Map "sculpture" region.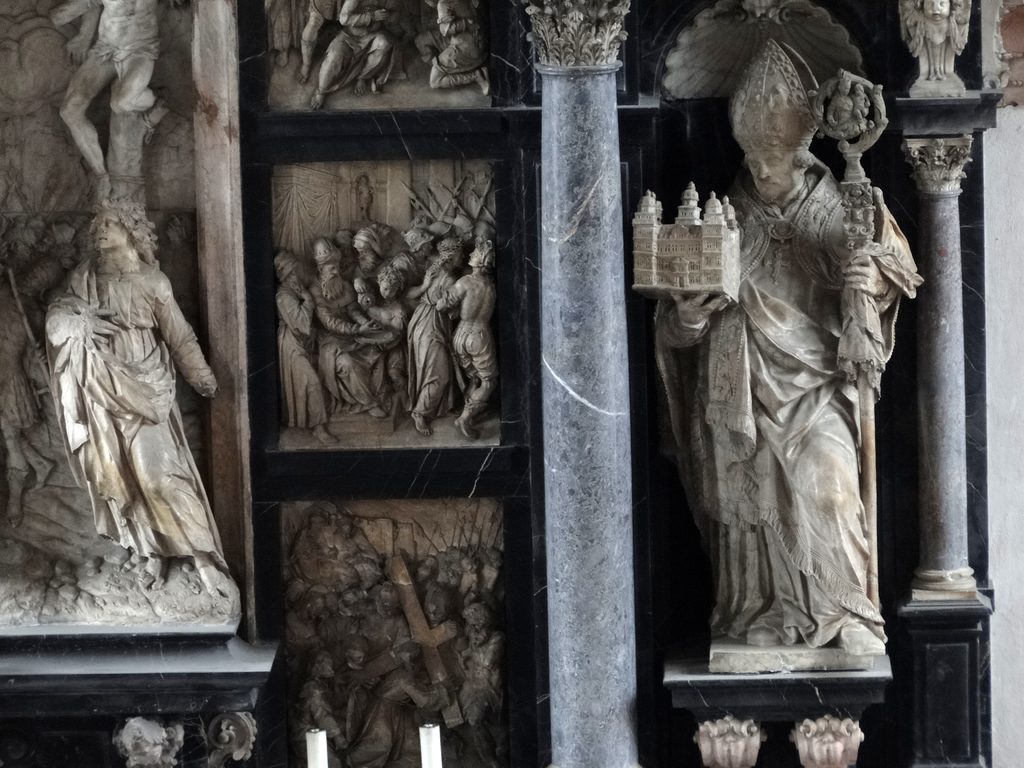
Mapped to detection(898, 0, 972, 99).
